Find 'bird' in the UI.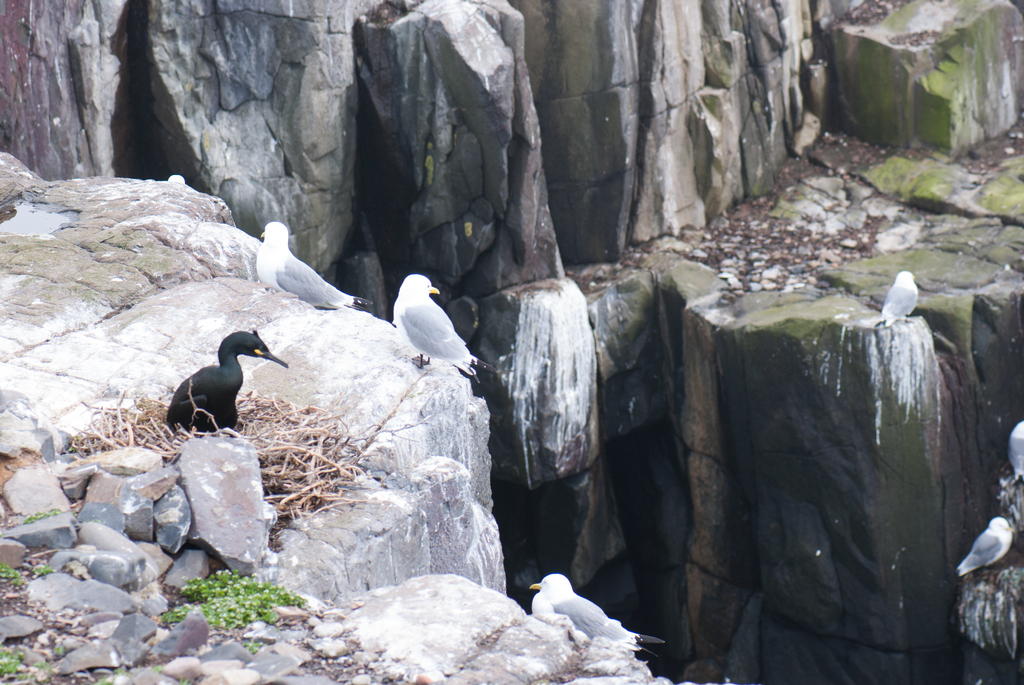
UI element at <box>243,214,374,320</box>.
